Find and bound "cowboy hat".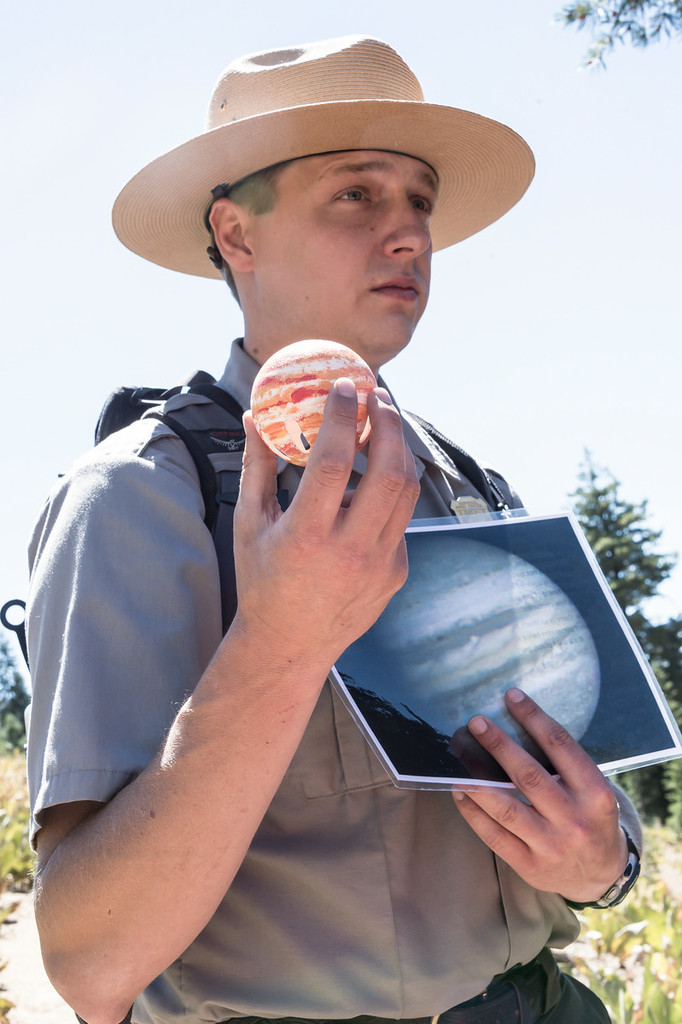
Bound: bbox=[129, 21, 509, 315].
